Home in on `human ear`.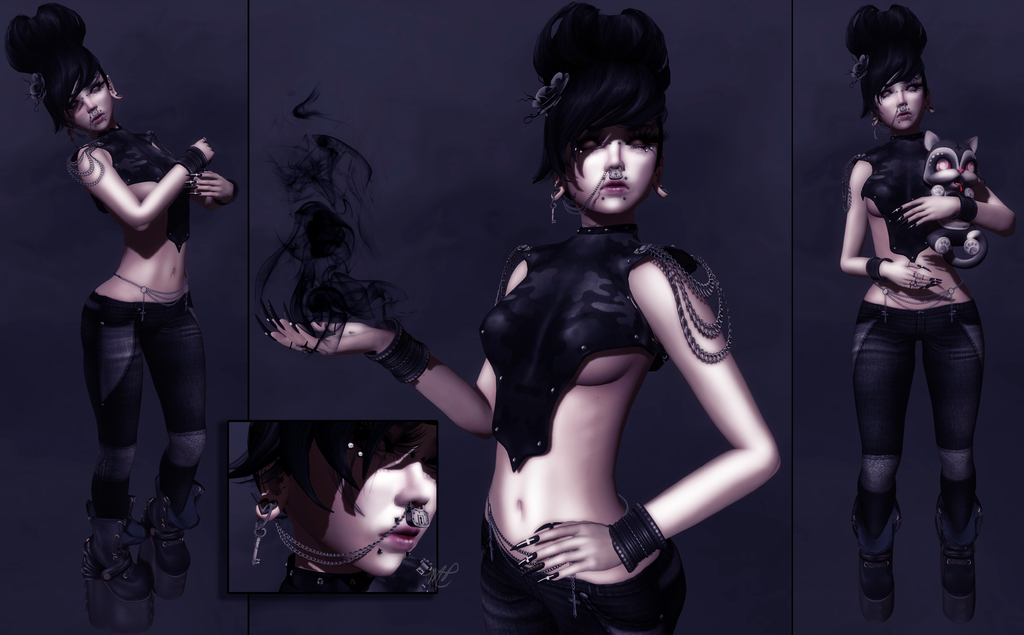
Homed in at pyautogui.locateOnScreen(550, 161, 566, 204).
